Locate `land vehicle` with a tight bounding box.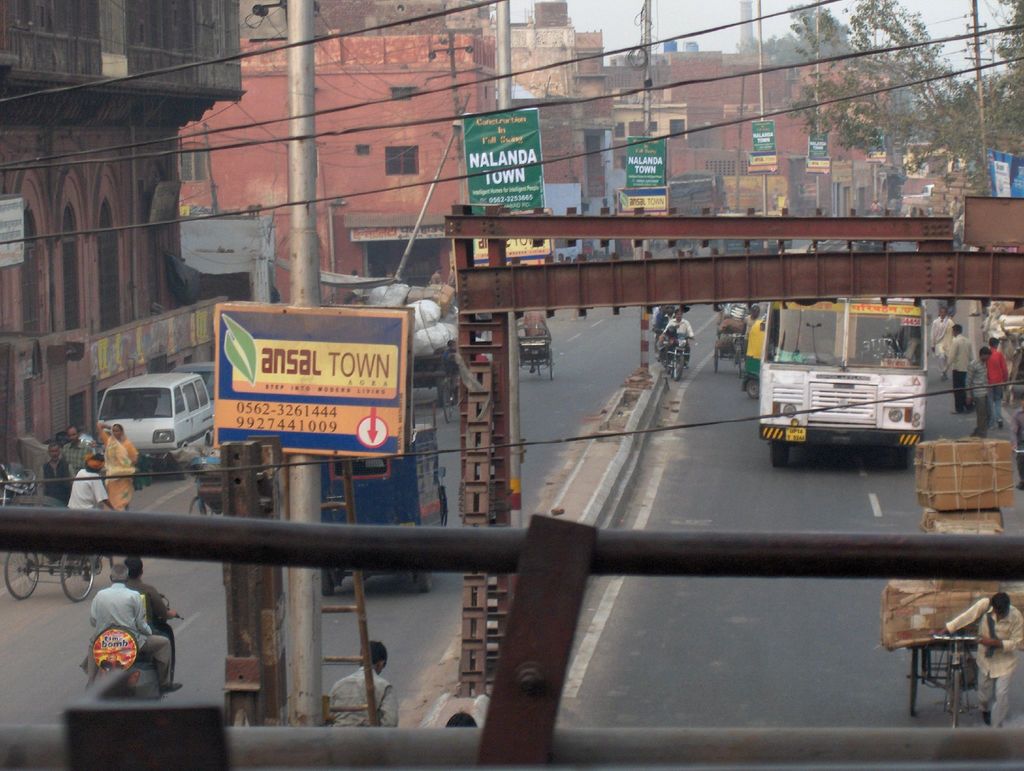
rect(0, 460, 39, 507).
